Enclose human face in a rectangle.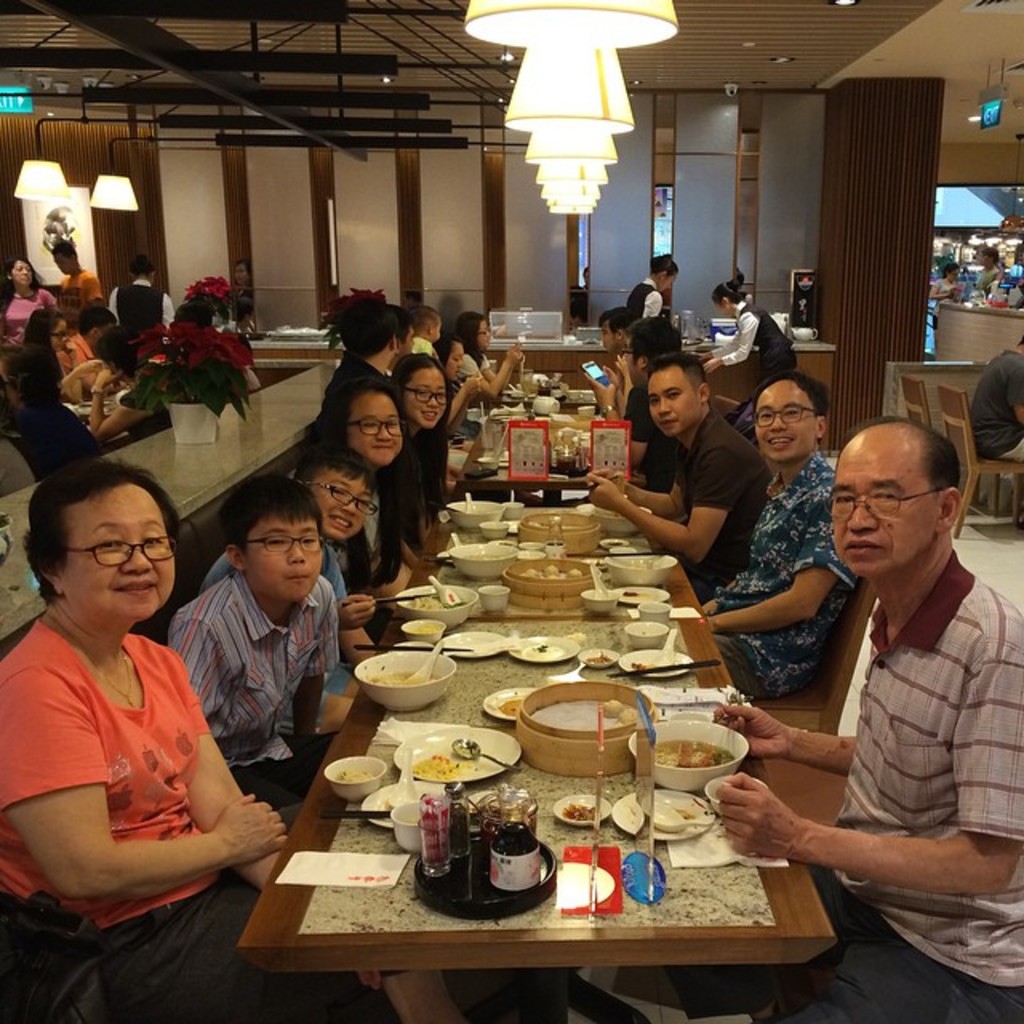
<region>317, 466, 374, 541</region>.
